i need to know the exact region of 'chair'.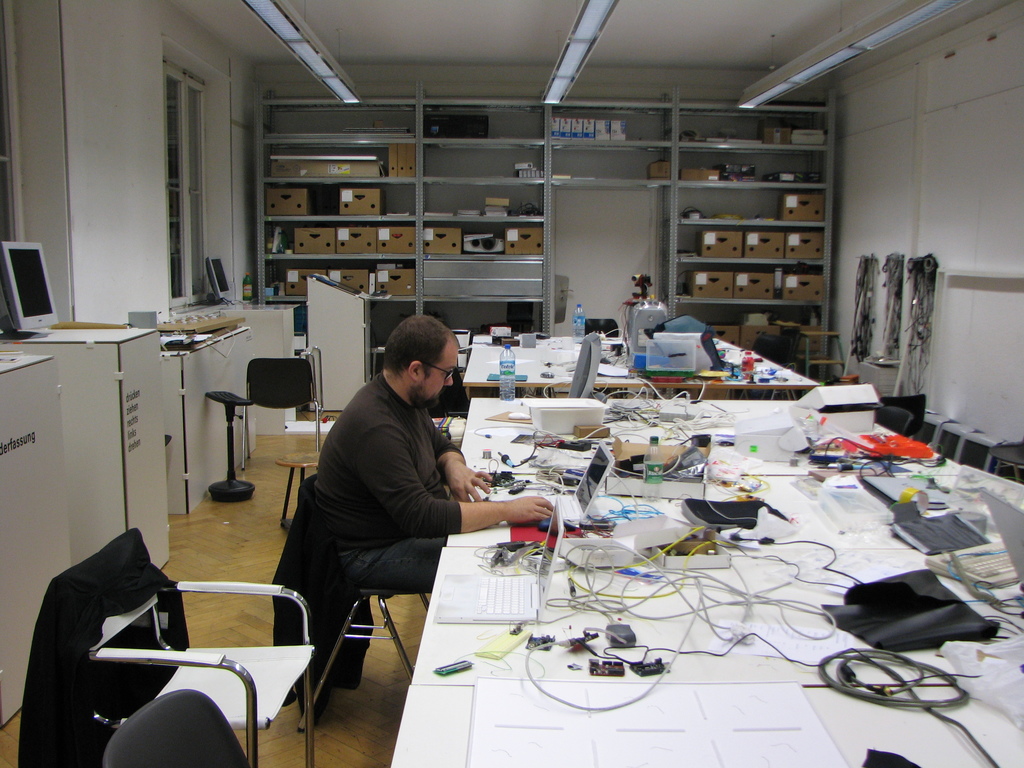
Region: 881/394/924/436.
